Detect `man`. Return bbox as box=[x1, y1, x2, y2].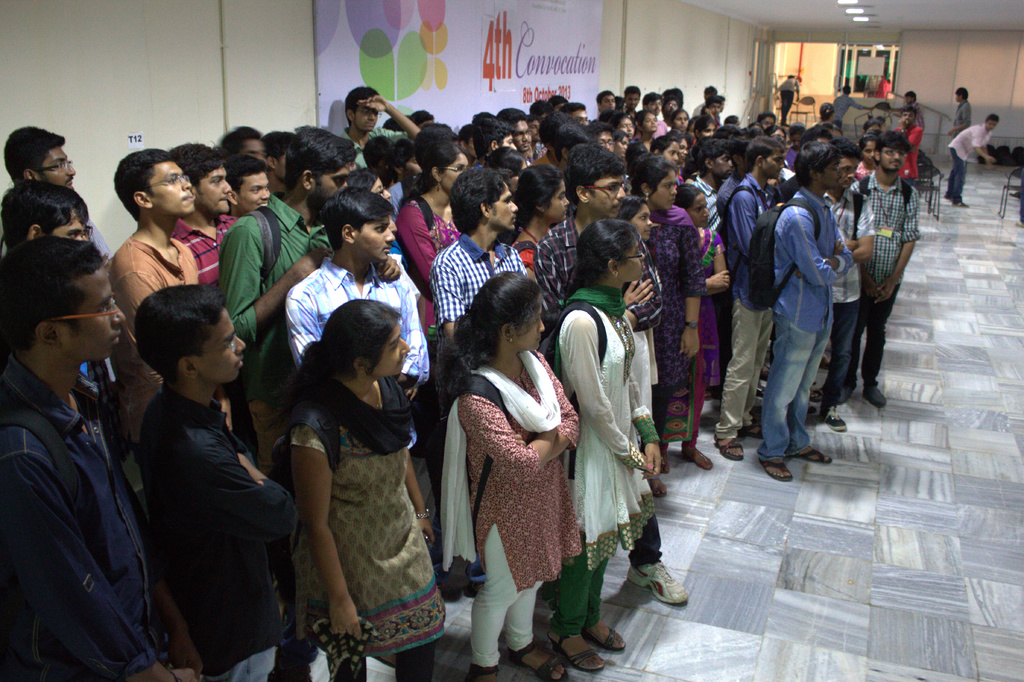
box=[281, 188, 428, 665].
